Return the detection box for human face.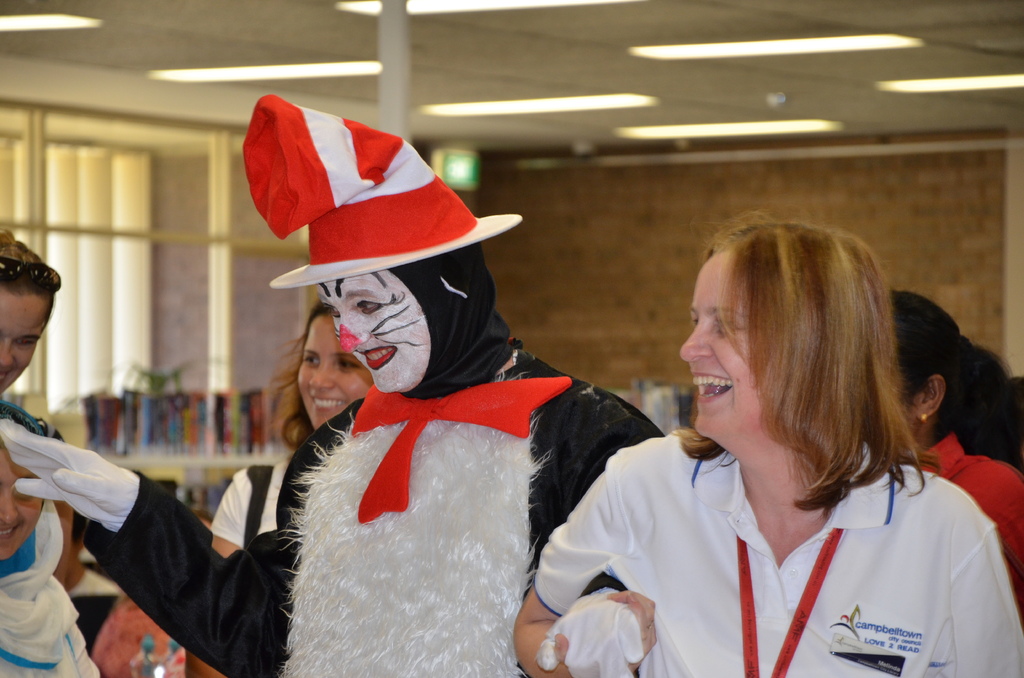
locate(0, 282, 52, 387).
